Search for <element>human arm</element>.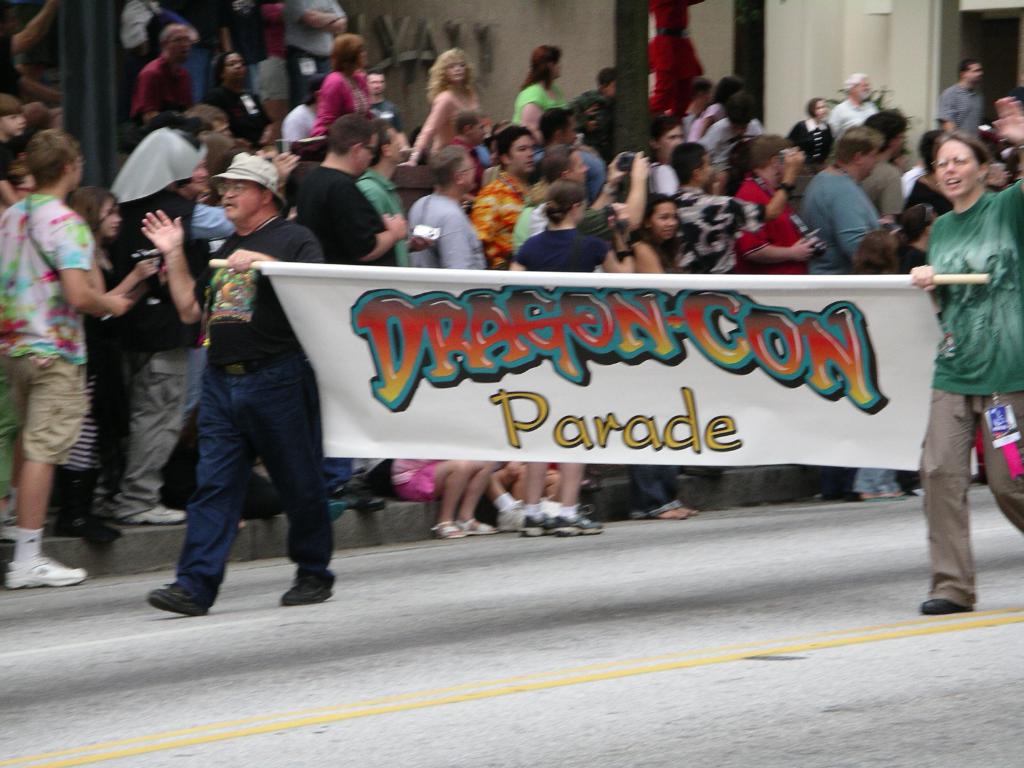
Found at bbox=[734, 151, 811, 225].
